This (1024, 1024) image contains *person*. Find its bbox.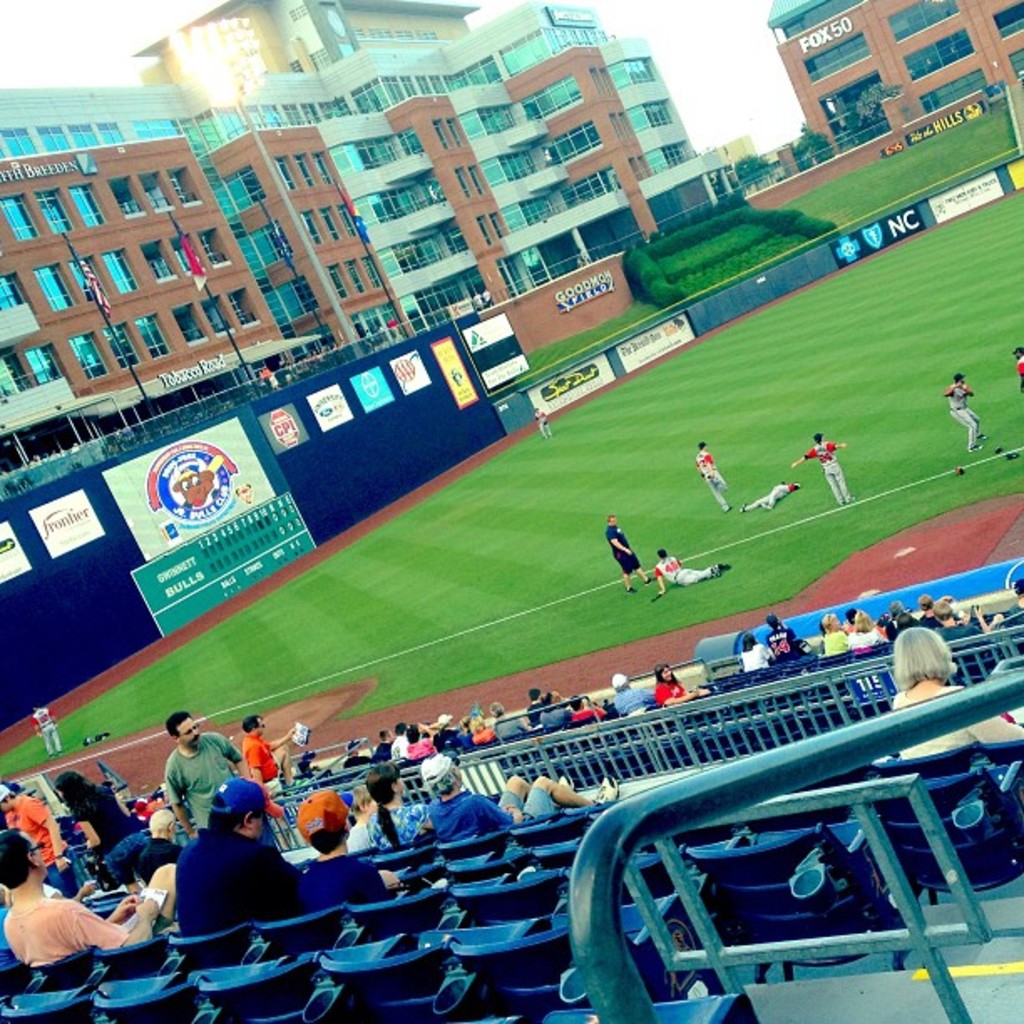
locate(736, 475, 798, 515).
